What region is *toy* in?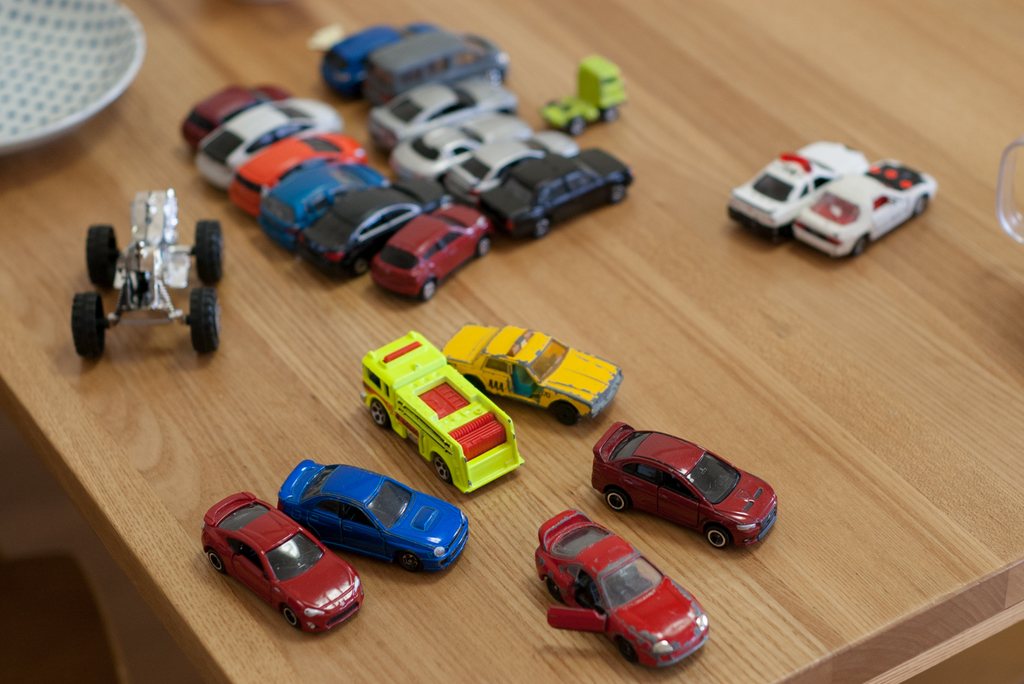
box=[229, 131, 366, 219].
